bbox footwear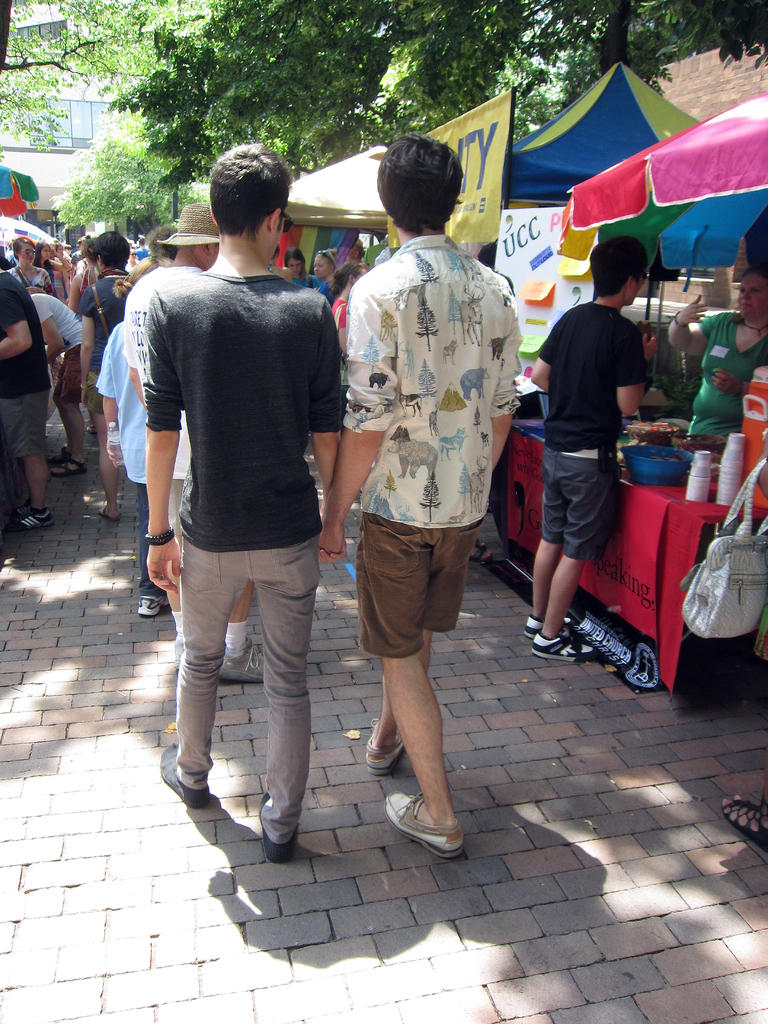
BBox(717, 791, 767, 856)
